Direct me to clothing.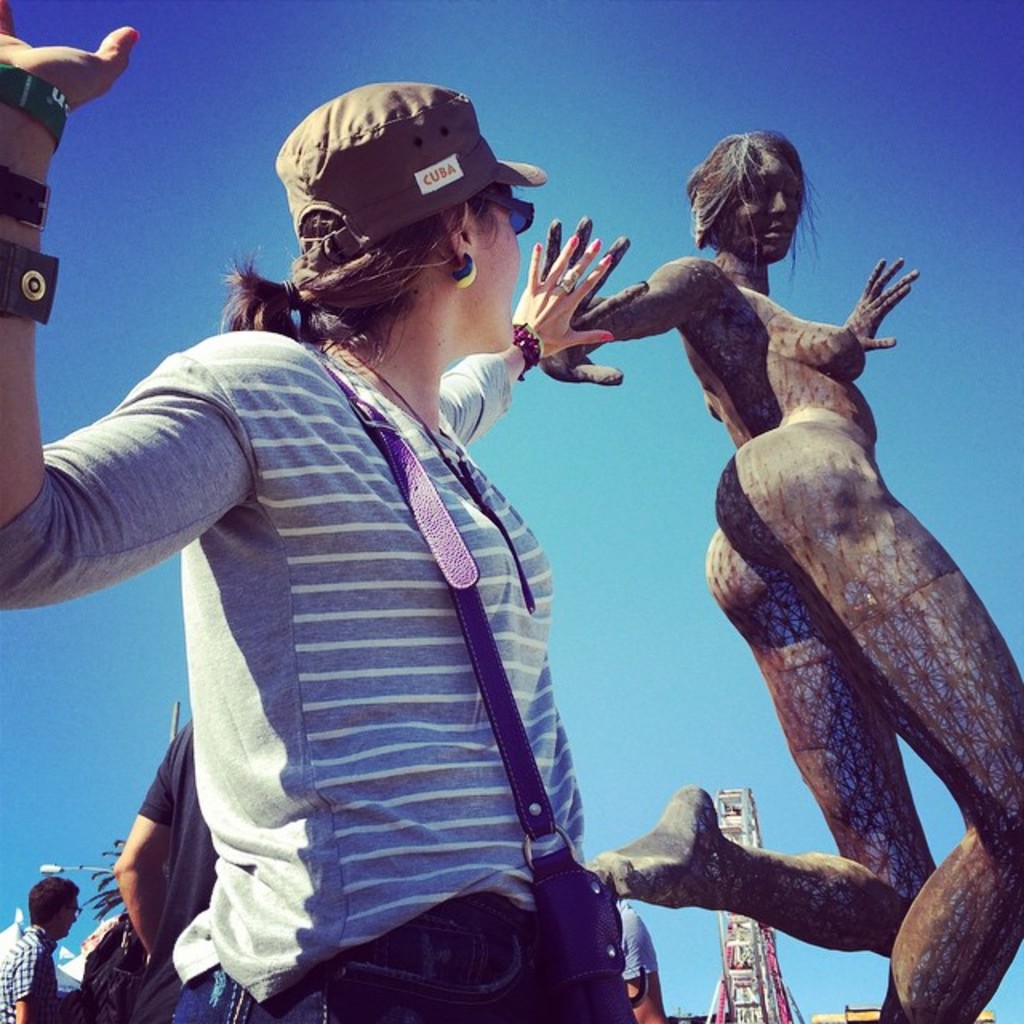
Direction: box(139, 739, 224, 1022).
